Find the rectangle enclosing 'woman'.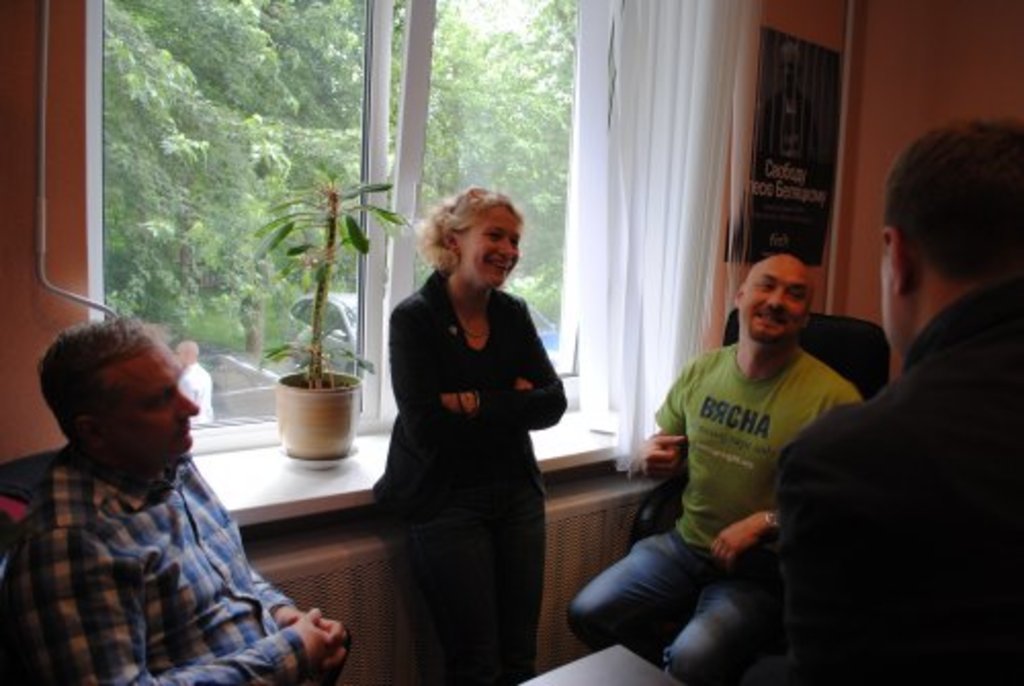
{"left": 371, "top": 186, "right": 604, "bottom": 684}.
